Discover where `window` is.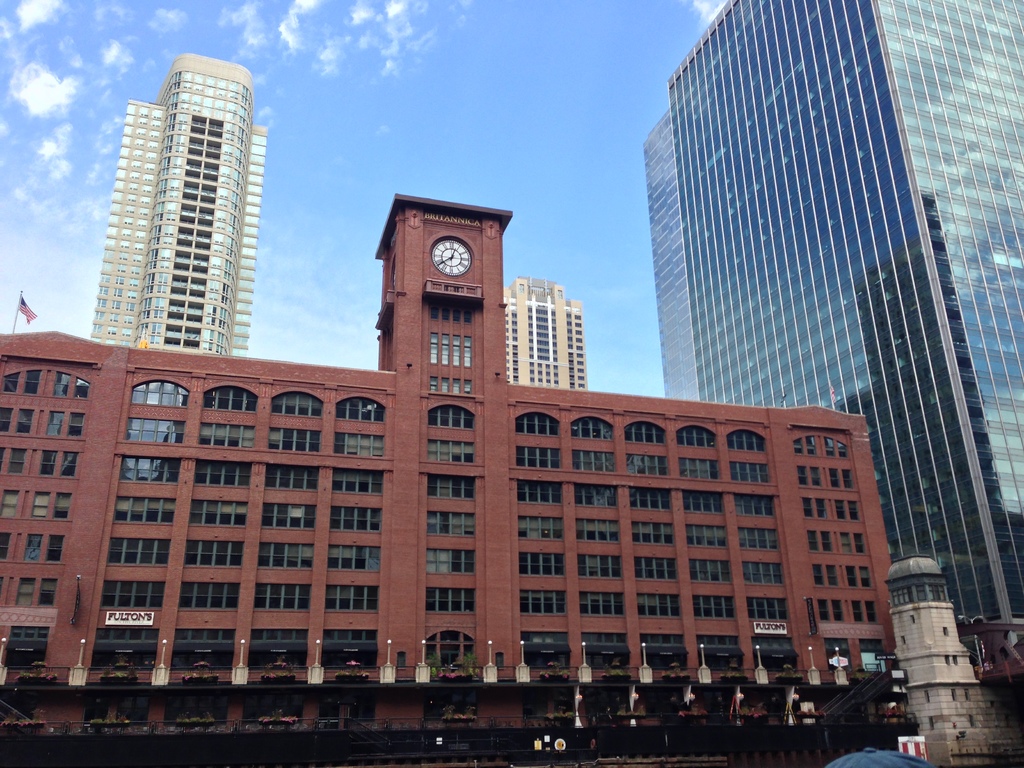
Discovered at select_region(51, 493, 70, 515).
